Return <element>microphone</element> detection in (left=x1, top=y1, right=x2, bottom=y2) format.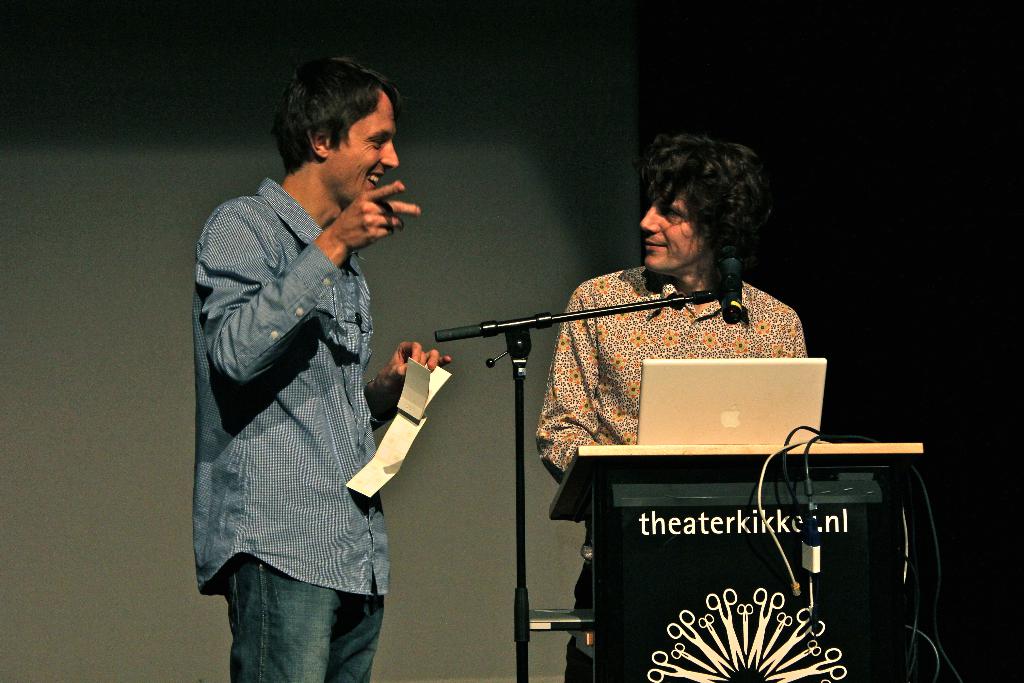
(left=716, top=240, right=746, bottom=322).
